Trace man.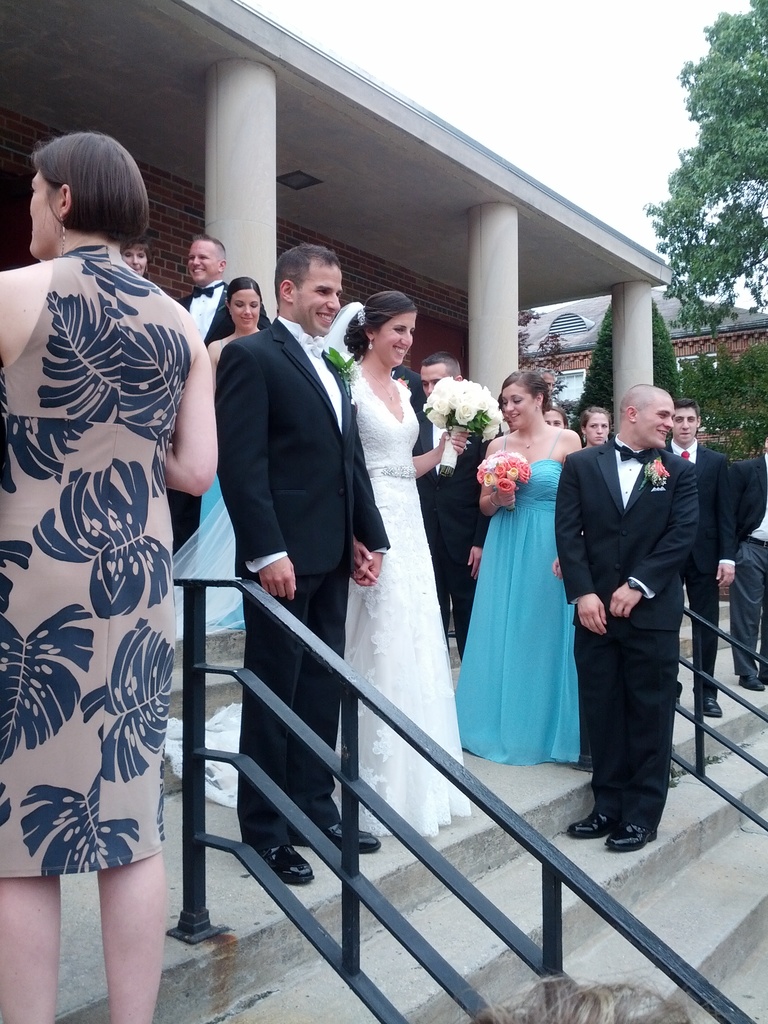
Traced to l=563, t=364, r=722, b=849.
